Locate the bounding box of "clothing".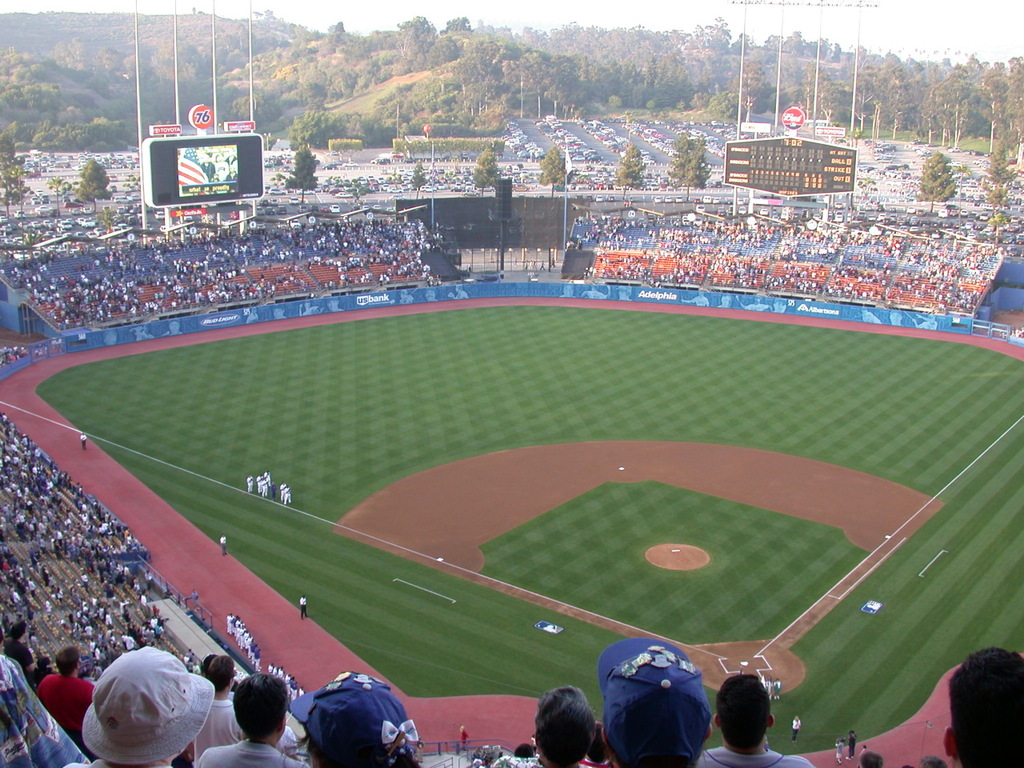
Bounding box: region(70, 650, 190, 758).
